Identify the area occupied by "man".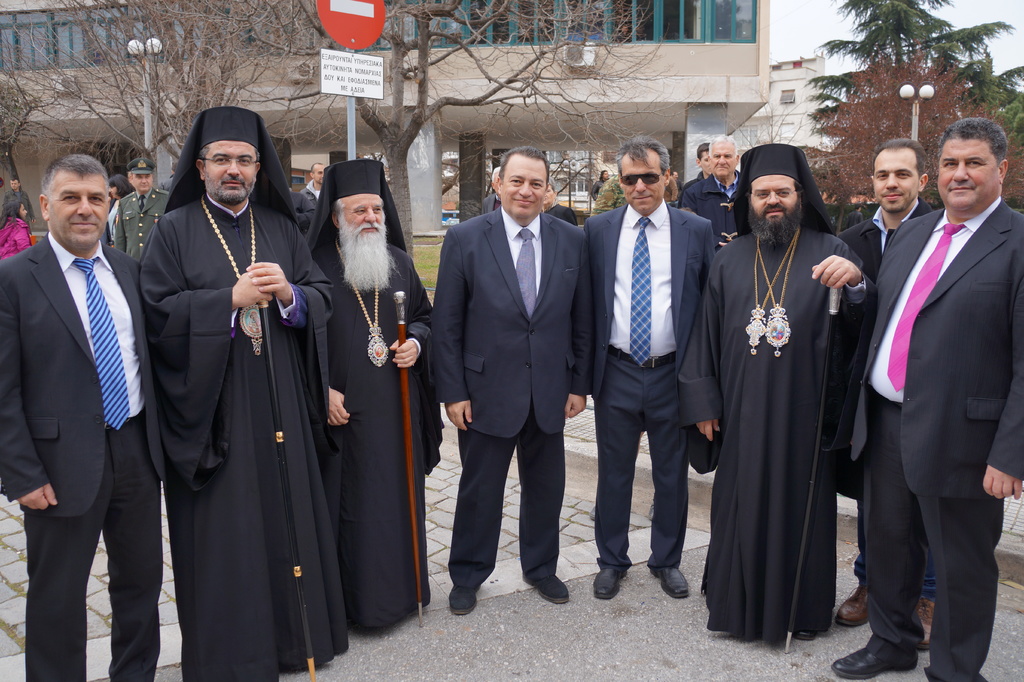
Area: Rect(303, 163, 332, 203).
